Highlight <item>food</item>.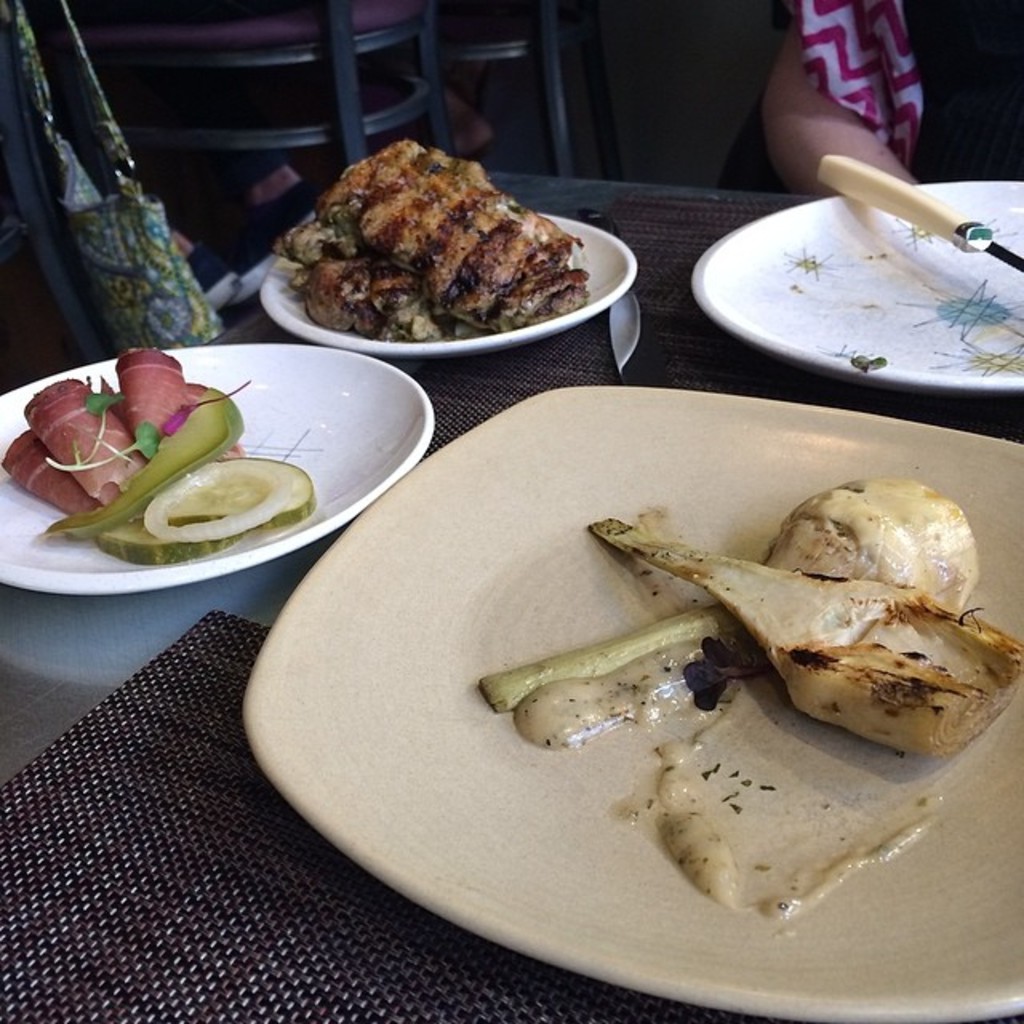
Highlighted region: (0, 350, 317, 563).
